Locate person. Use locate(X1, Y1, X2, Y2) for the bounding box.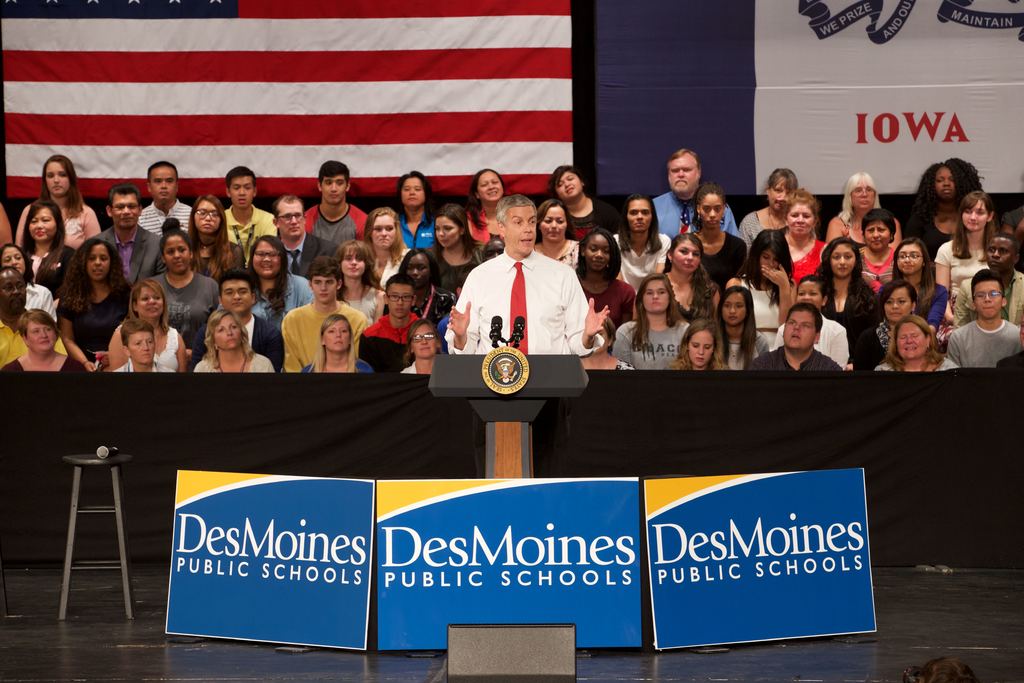
locate(928, 185, 995, 281).
